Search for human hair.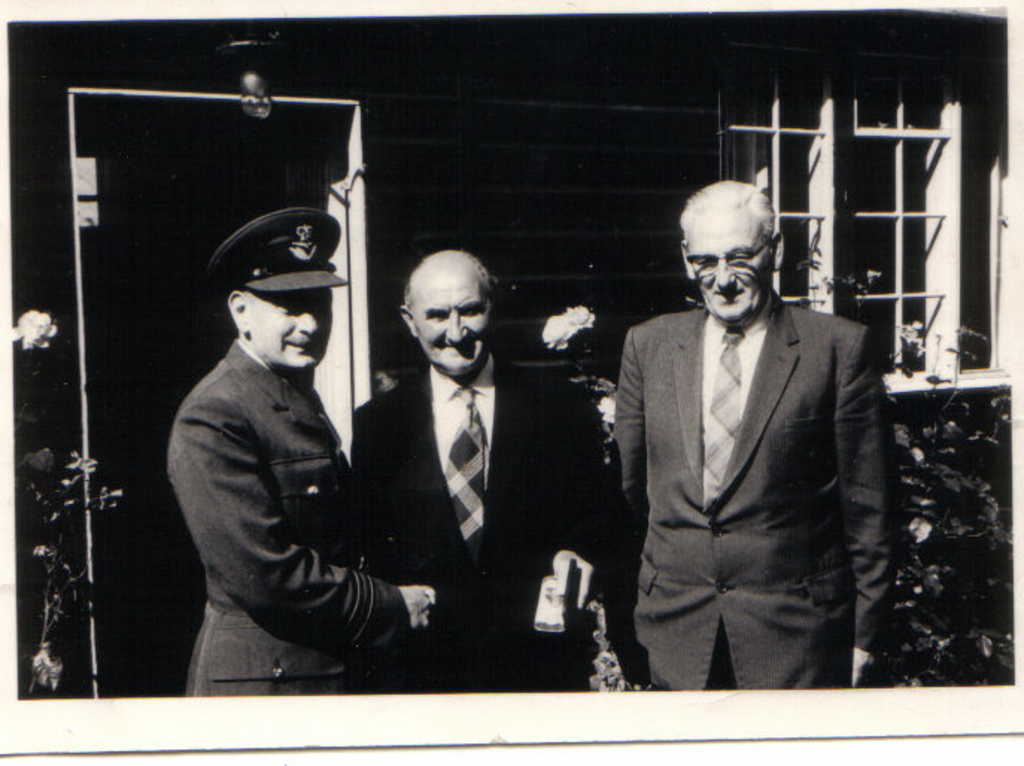
Found at 401,258,498,303.
